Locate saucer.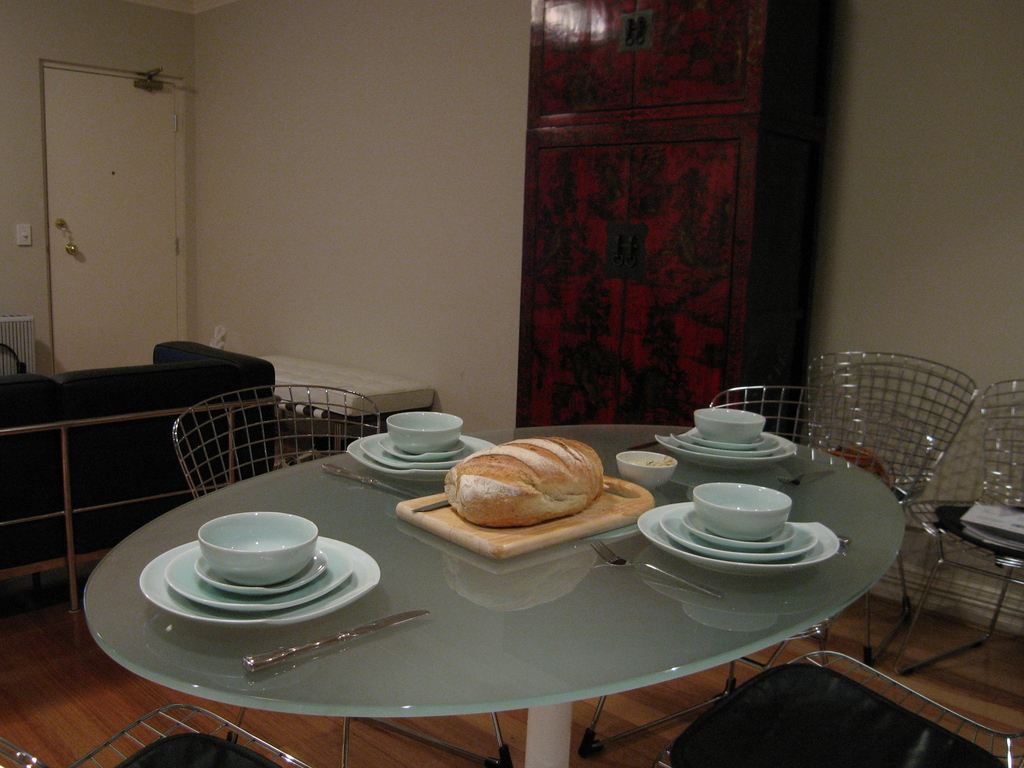
Bounding box: locate(378, 436, 470, 461).
